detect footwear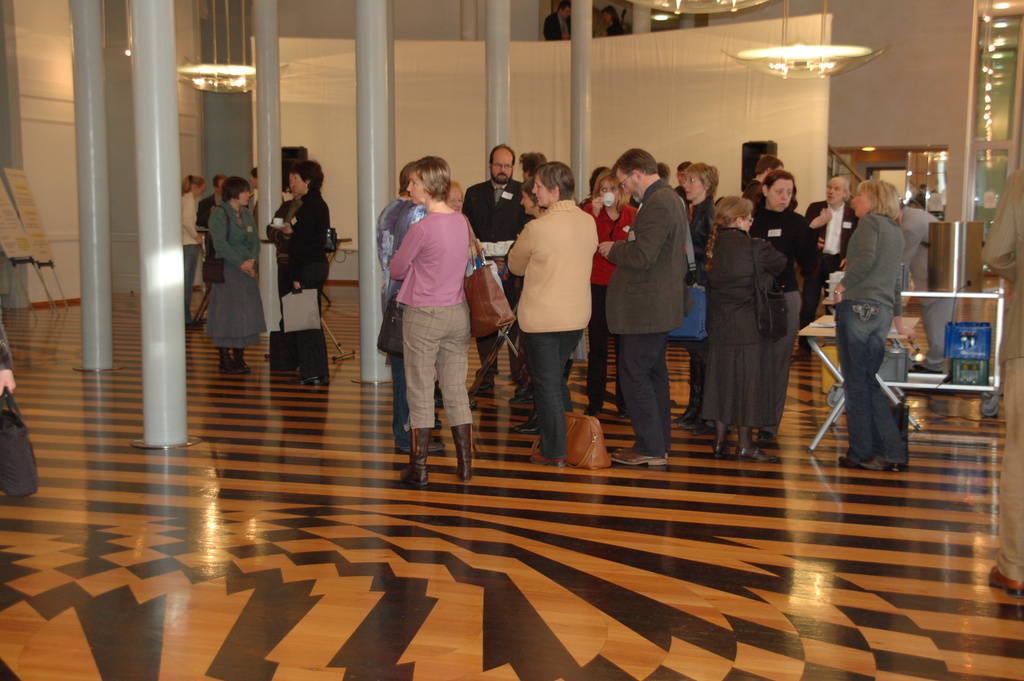
532/455/561/470
